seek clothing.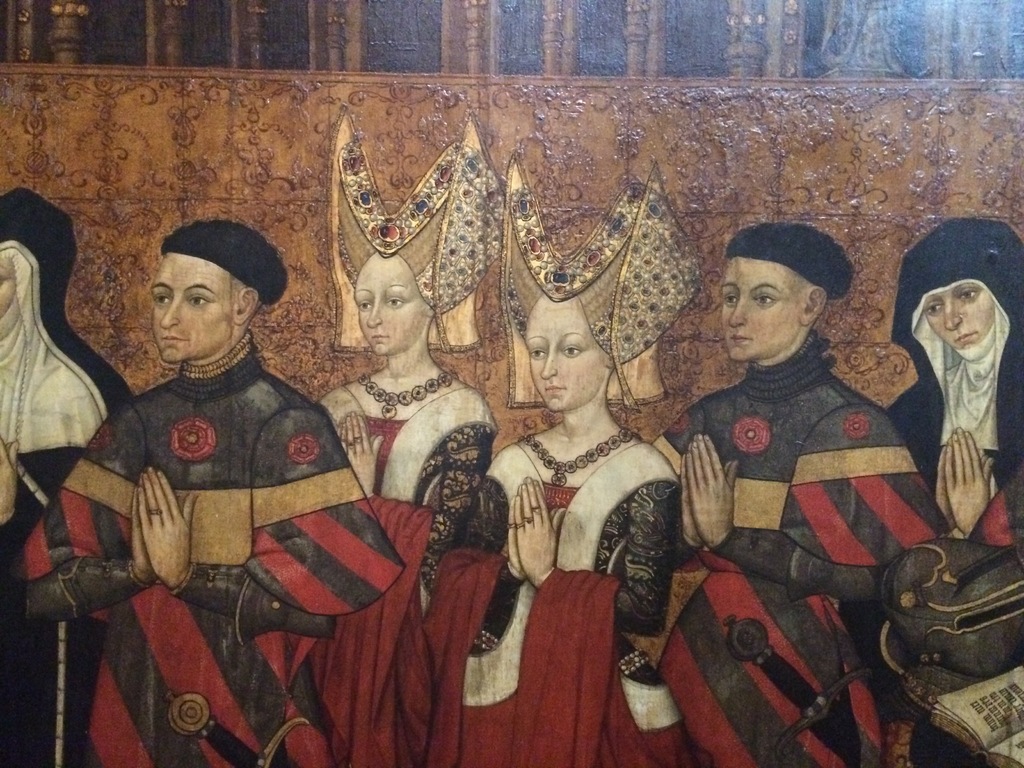
left=655, top=331, right=948, bottom=767.
